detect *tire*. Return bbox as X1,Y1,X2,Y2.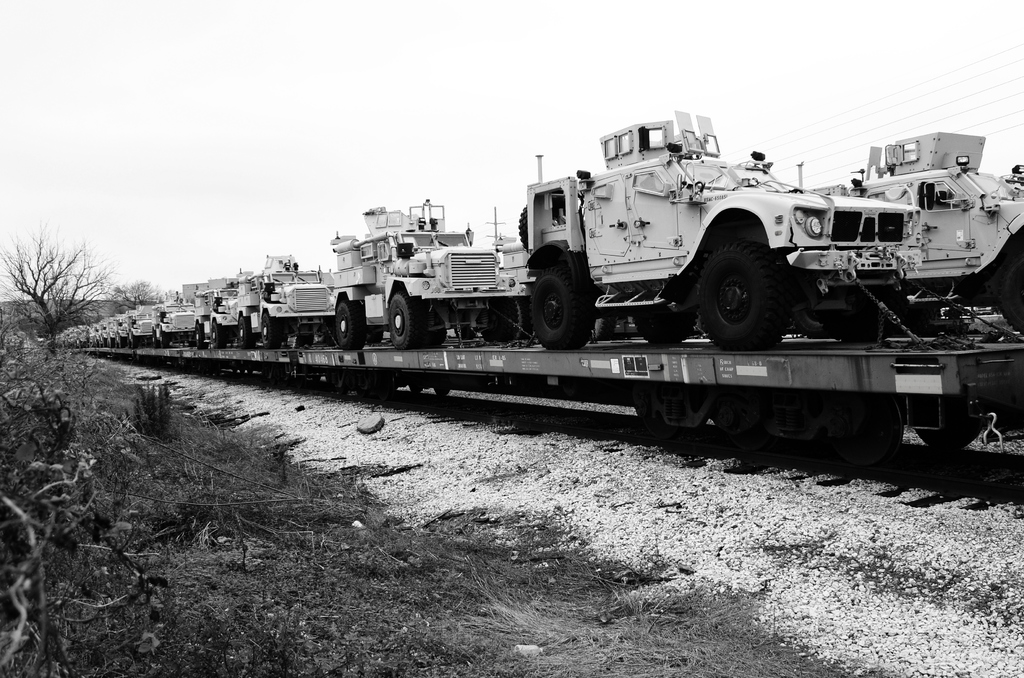
372,332,380,342.
